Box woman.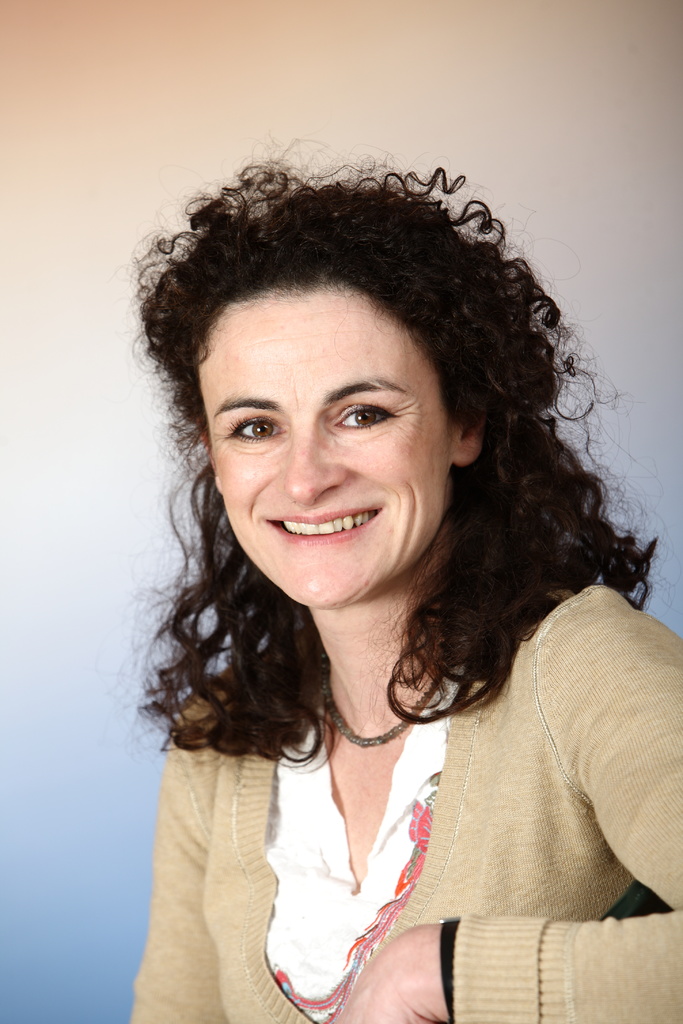
113, 137, 682, 1023.
